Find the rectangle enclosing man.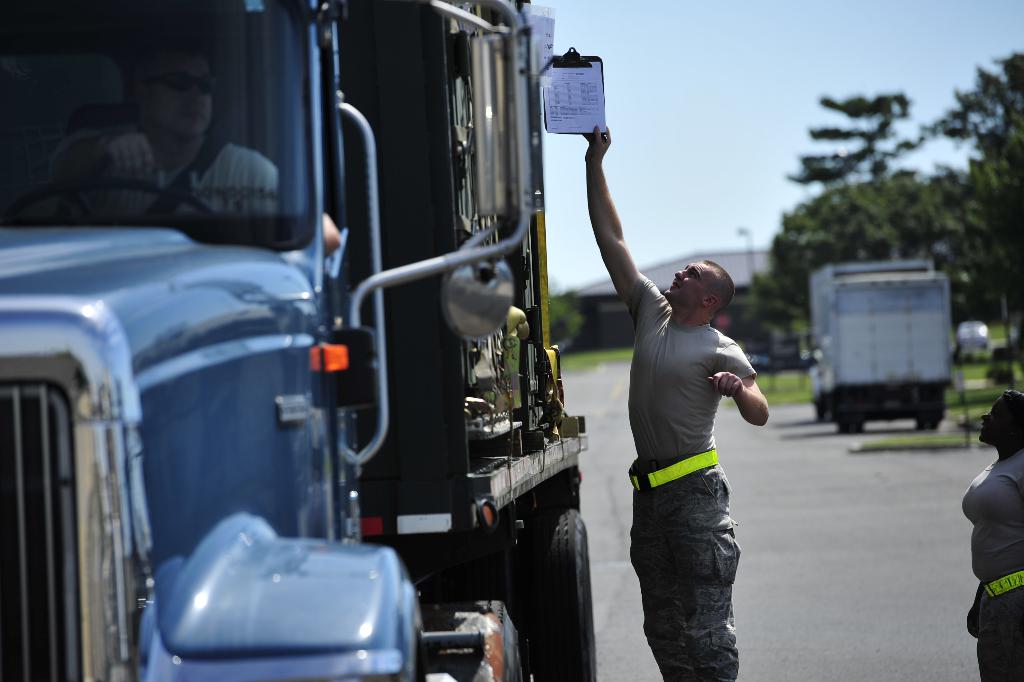
<bbox>588, 123, 769, 681</bbox>.
